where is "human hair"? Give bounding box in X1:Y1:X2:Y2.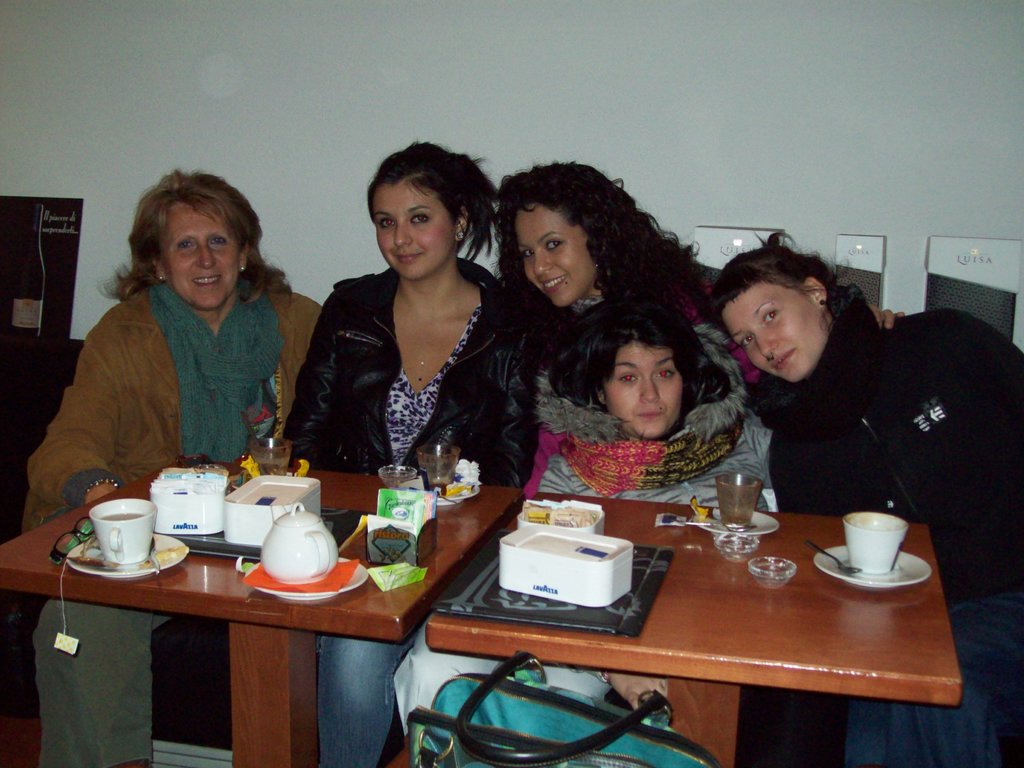
540:294:726:404.
